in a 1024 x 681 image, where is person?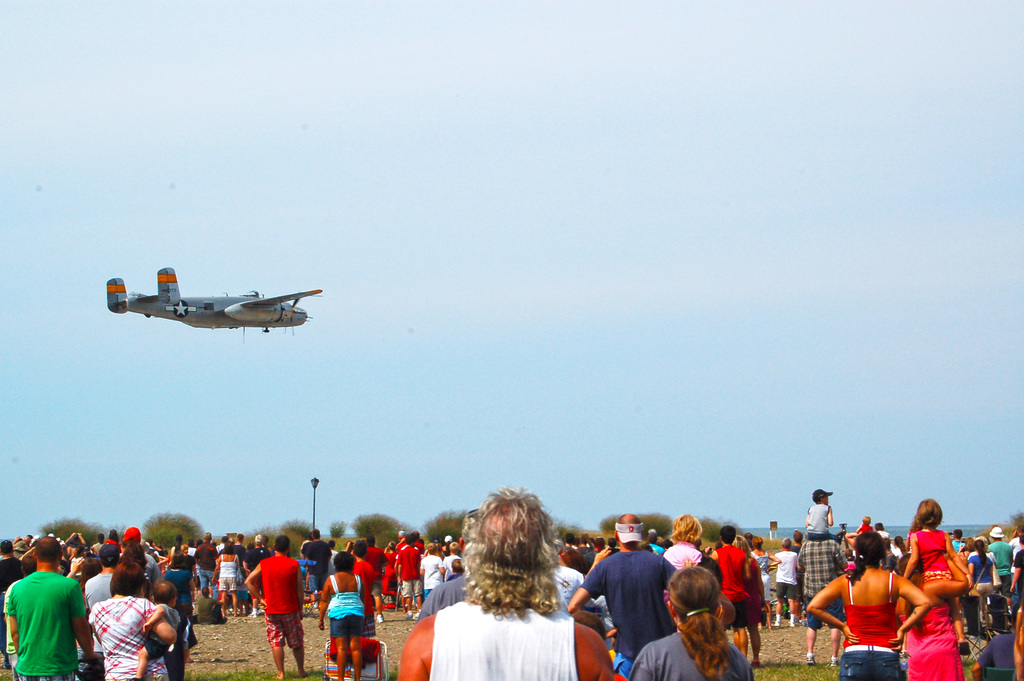
x1=662, y1=515, x2=704, y2=569.
